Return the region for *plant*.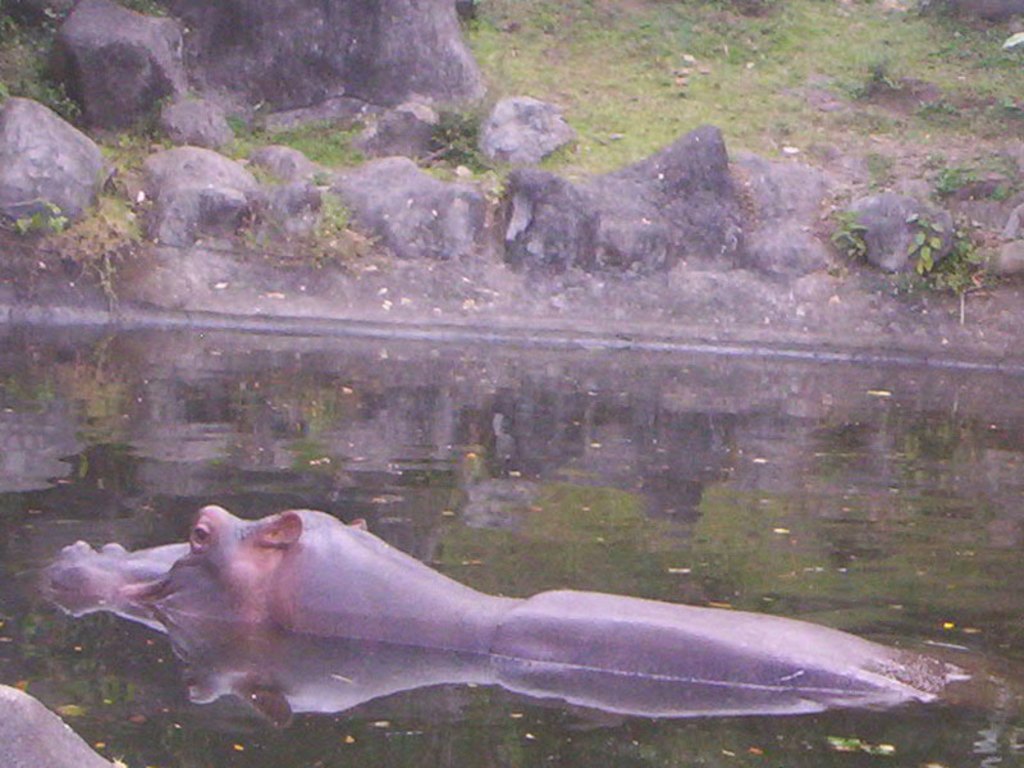
region(846, 207, 888, 257).
